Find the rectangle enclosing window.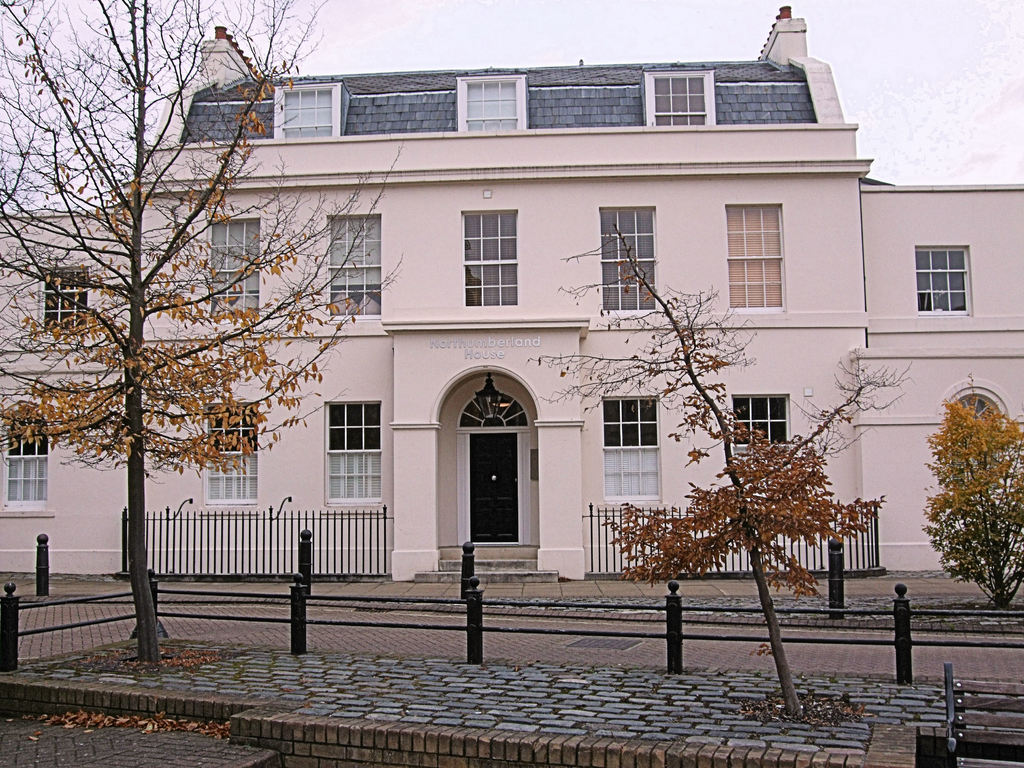
(left=0, top=406, right=63, bottom=514).
